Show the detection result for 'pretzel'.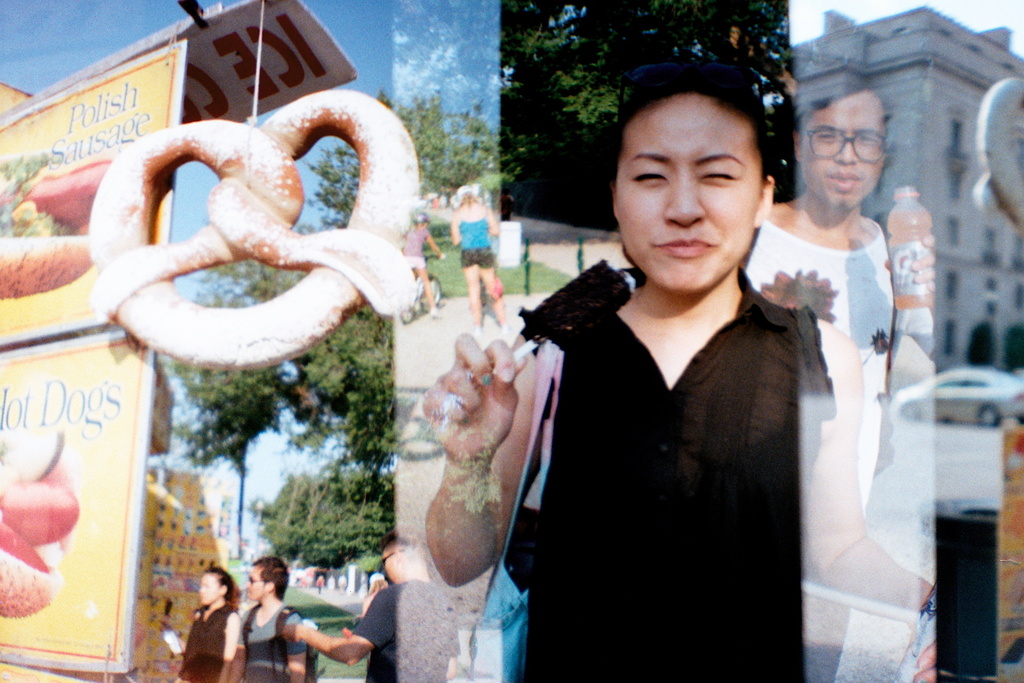
<box>85,83,417,366</box>.
